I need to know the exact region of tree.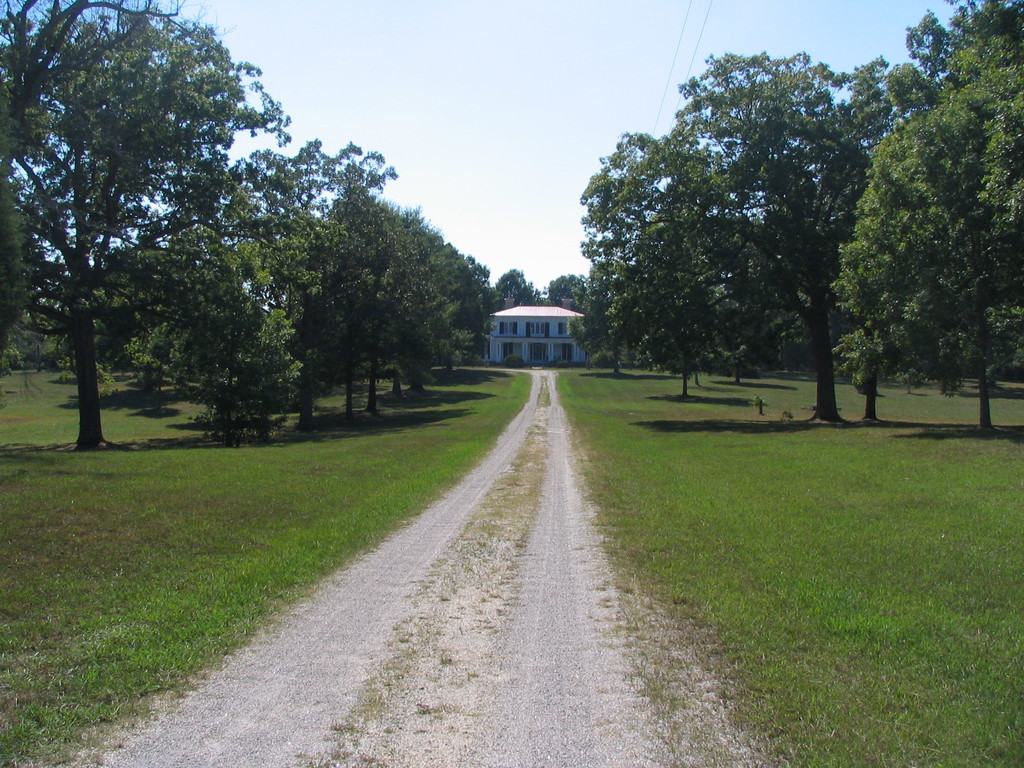
Region: detection(548, 274, 585, 304).
